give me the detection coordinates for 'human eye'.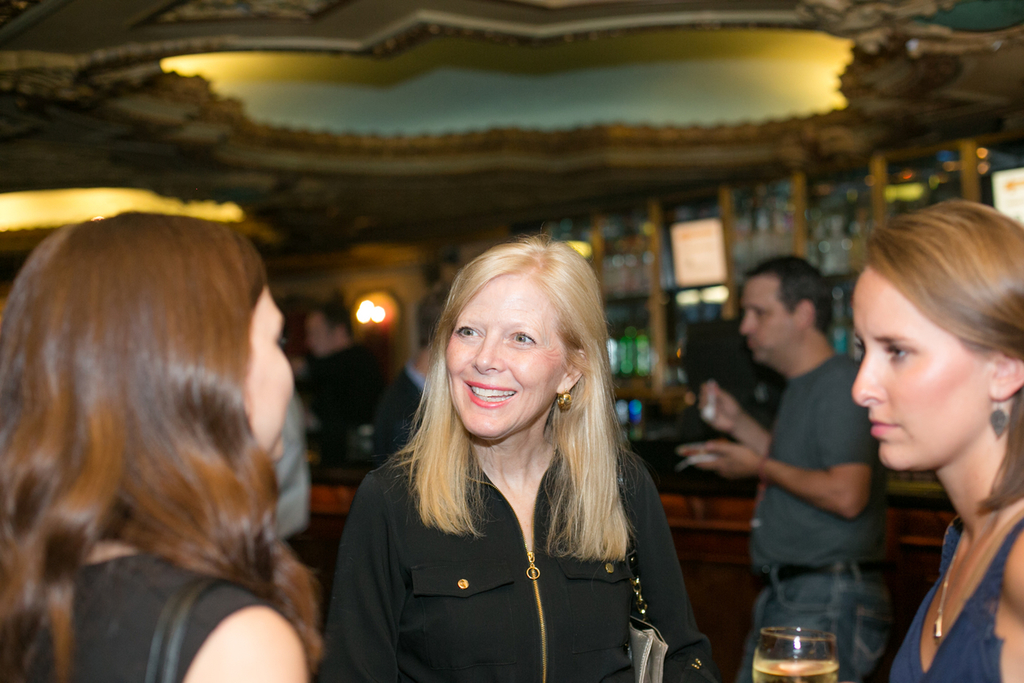
(x1=454, y1=321, x2=484, y2=342).
